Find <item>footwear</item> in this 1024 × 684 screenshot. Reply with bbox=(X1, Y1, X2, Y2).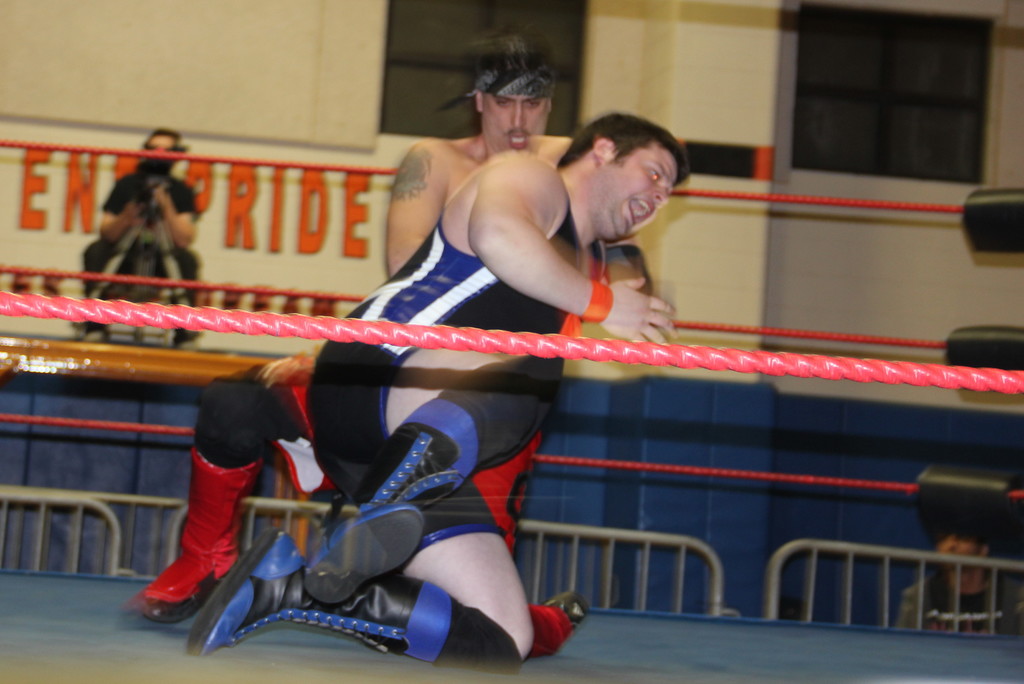
bbox=(183, 523, 519, 661).
